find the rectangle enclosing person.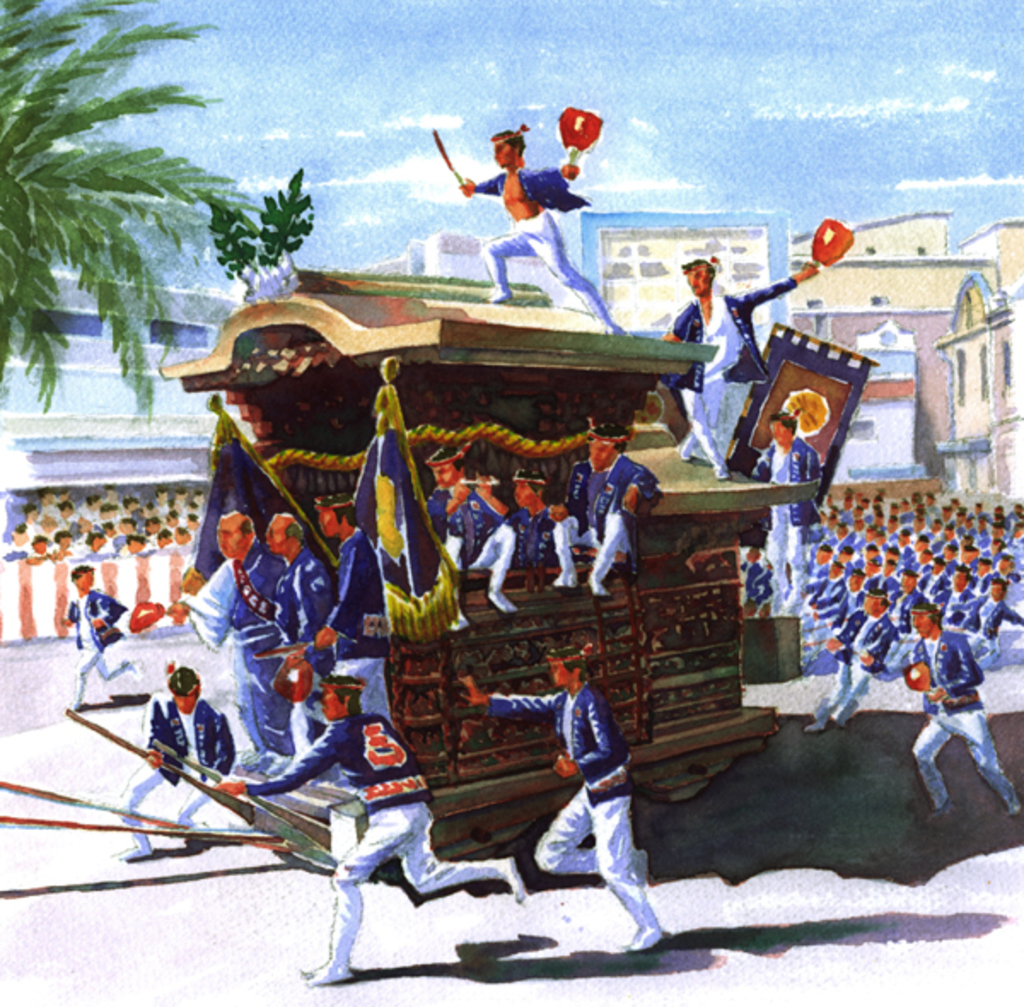
box(111, 662, 247, 869).
